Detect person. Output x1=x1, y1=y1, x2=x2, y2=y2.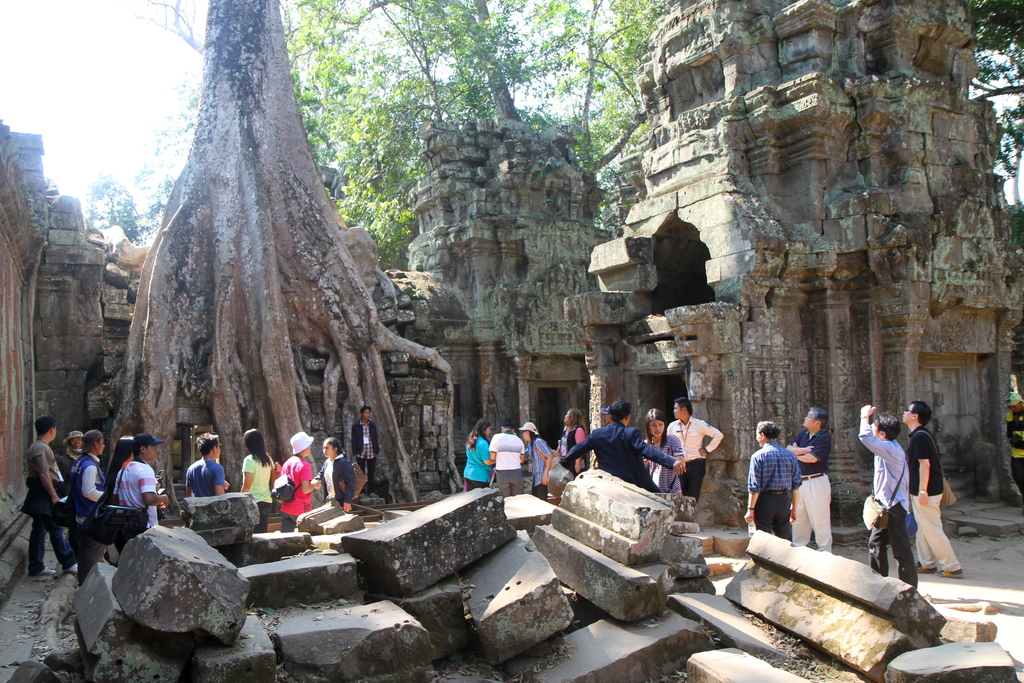
x1=352, y1=404, x2=382, y2=497.
